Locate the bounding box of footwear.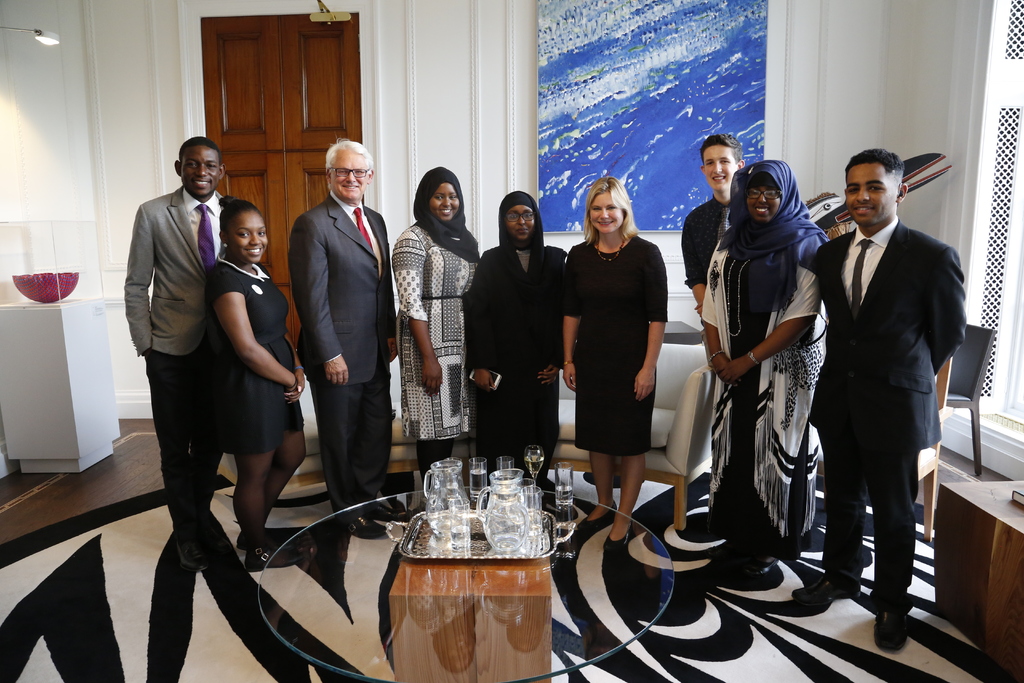
Bounding box: locate(577, 500, 616, 532).
